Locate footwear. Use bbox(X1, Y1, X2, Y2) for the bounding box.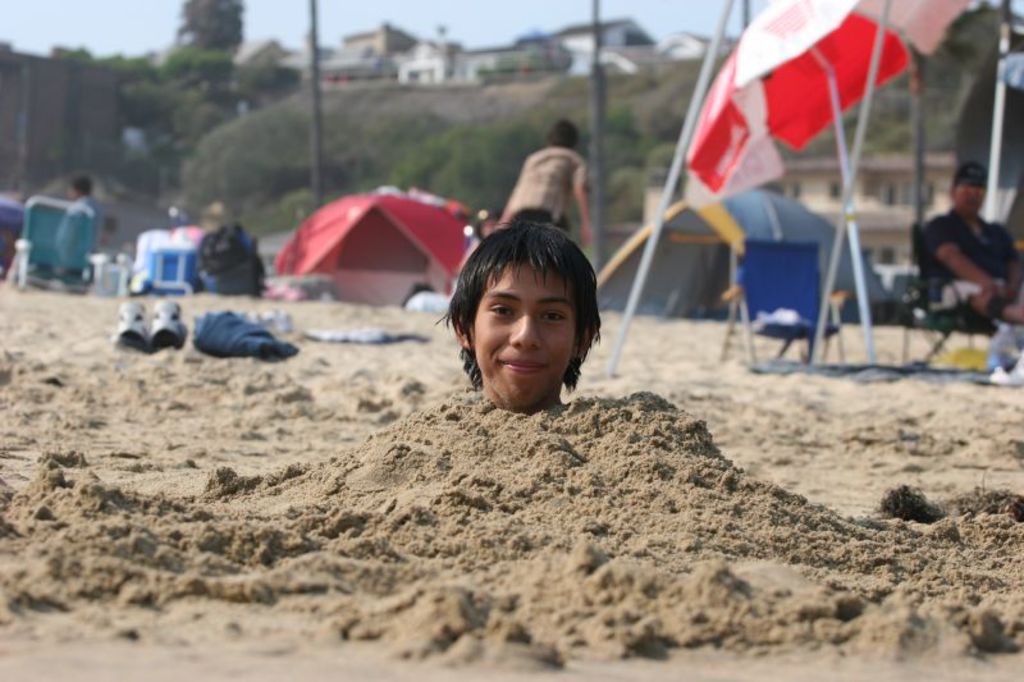
bbox(980, 345, 1023, 388).
